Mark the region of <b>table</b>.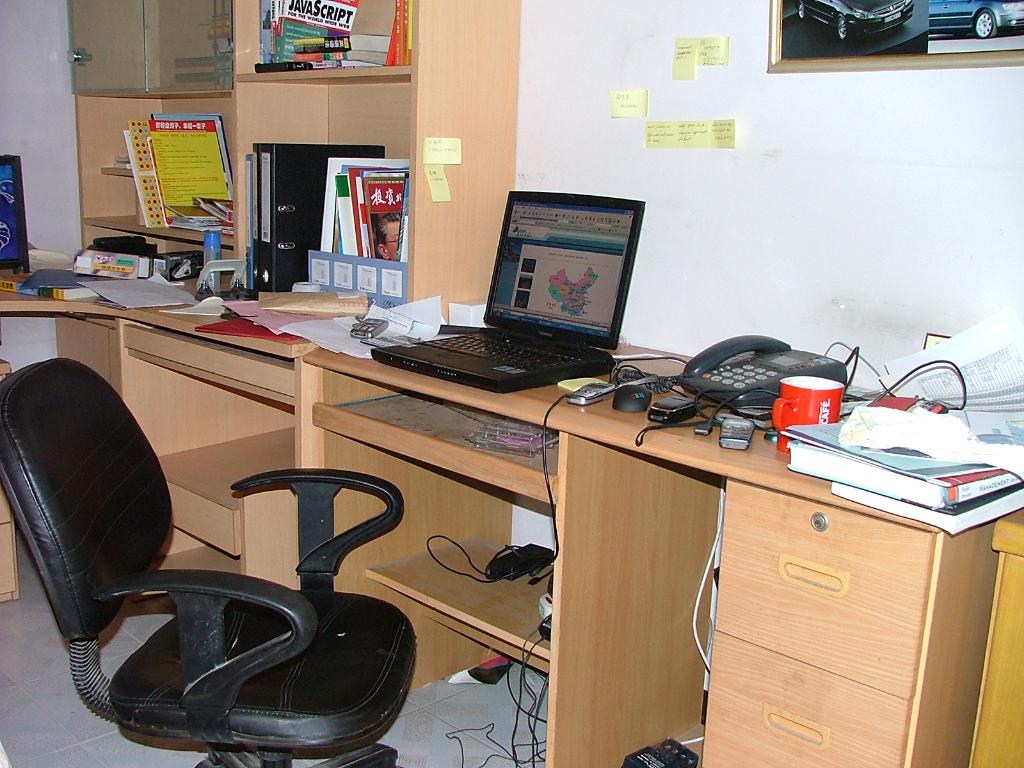
Region: region(0, 248, 1023, 761).
